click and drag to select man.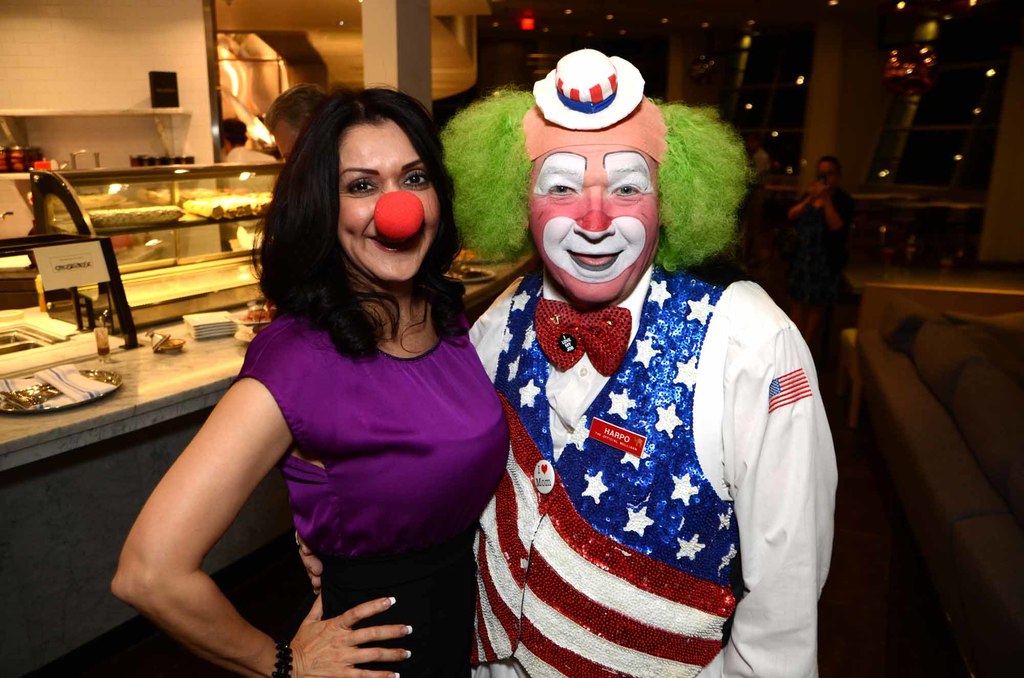
Selection: box(408, 63, 840, 666).
